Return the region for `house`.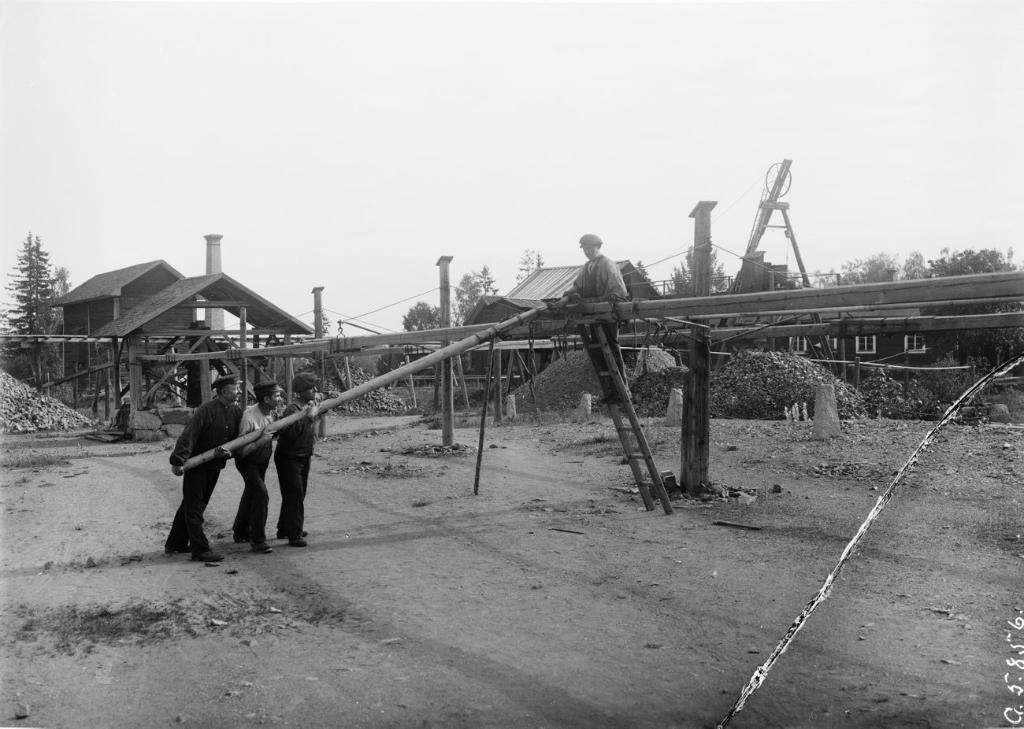
461 265 667 379.
